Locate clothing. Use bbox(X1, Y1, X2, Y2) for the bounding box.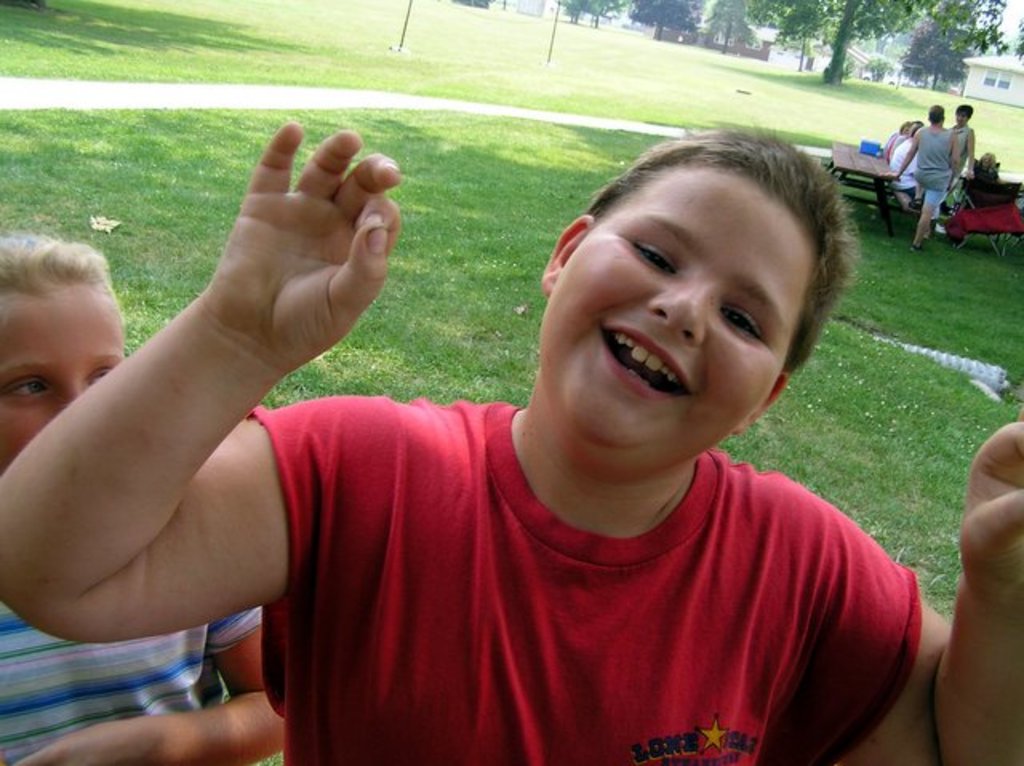
bbox(950, 118, 973, 186).
